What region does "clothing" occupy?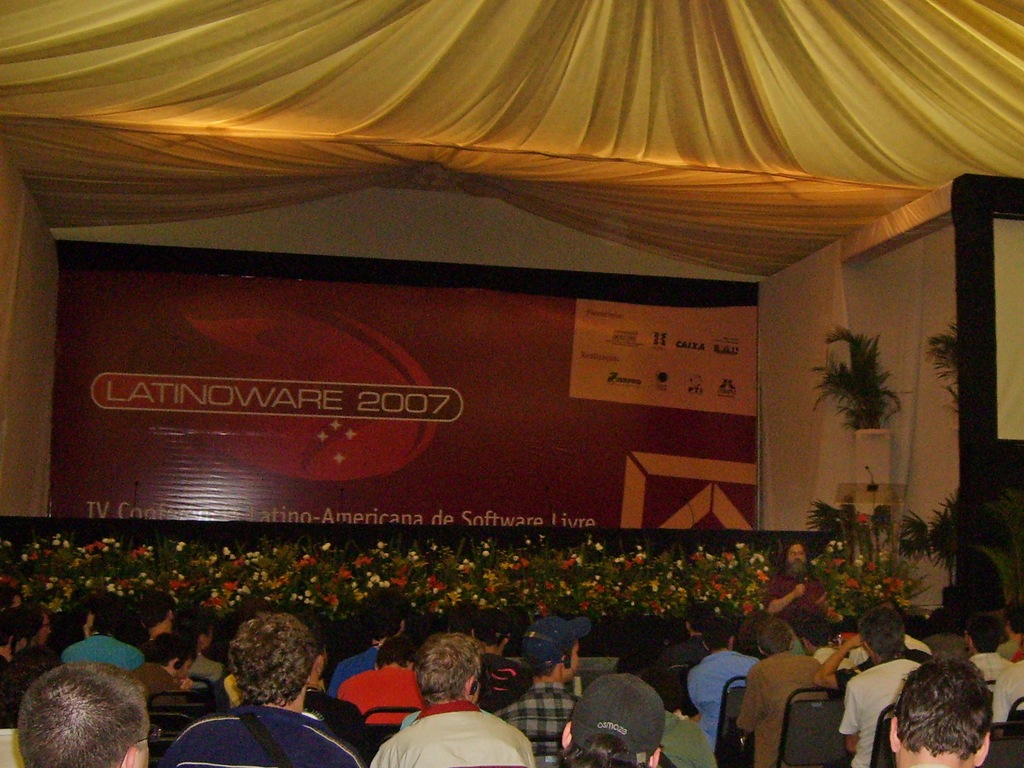
(165, 704, 367, 767).
